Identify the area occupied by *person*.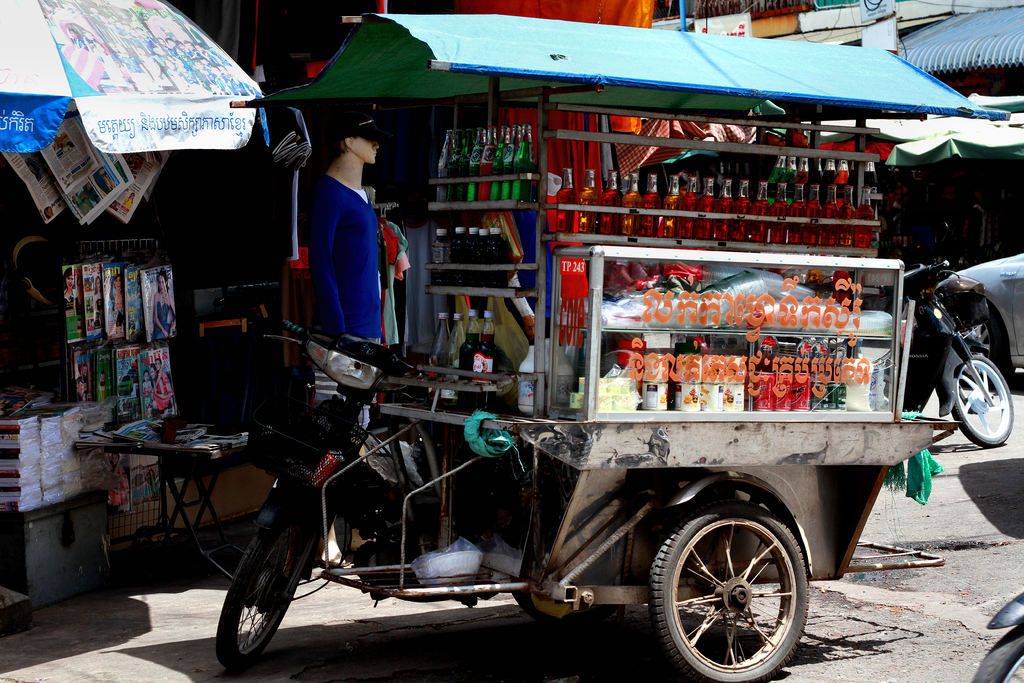
Area: {"x1": 307, "y1": 101, "x2": 394, "y2": 568}.
